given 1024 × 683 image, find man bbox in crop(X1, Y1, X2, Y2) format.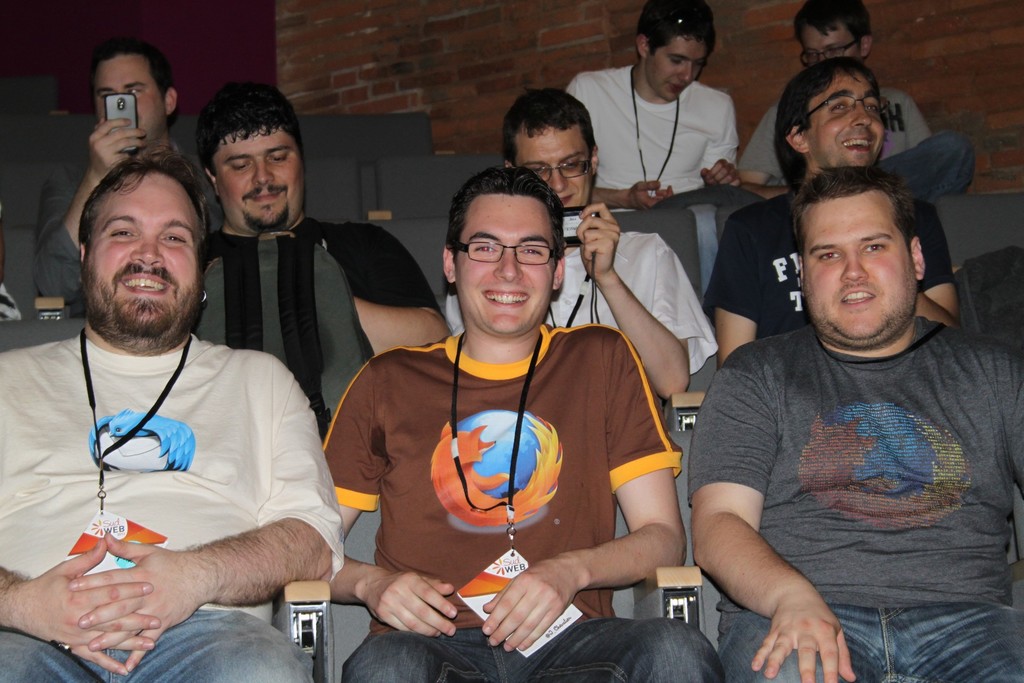
crop(186, 72, 456, 360).
